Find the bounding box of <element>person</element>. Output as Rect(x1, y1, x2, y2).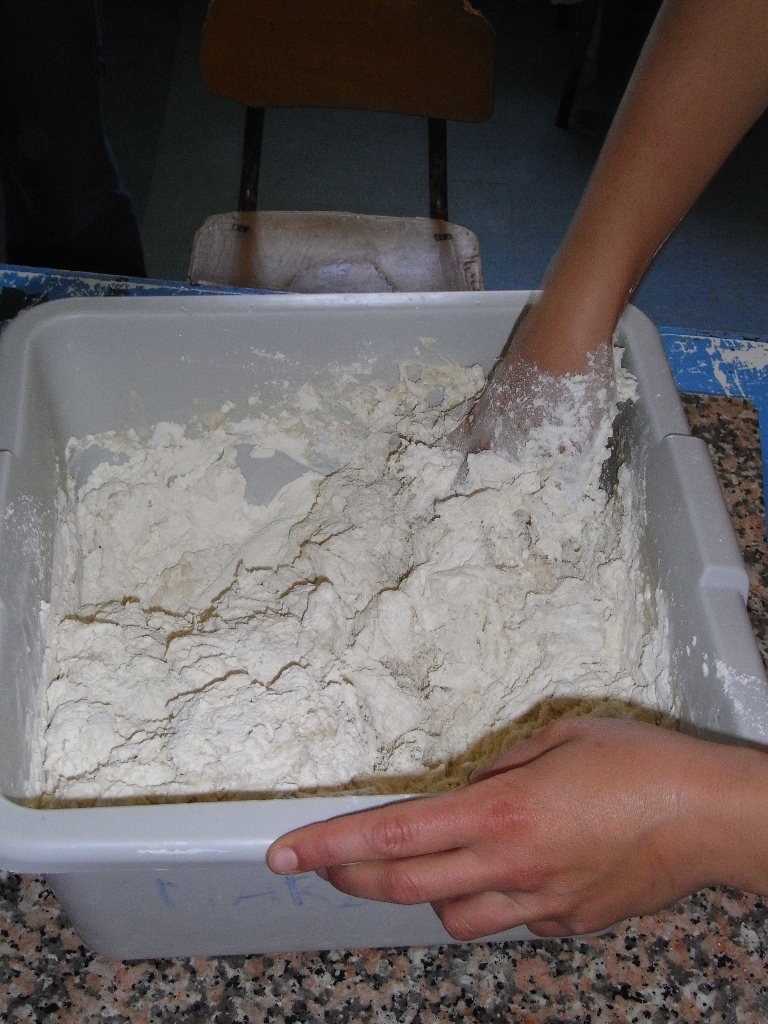
Rect(266, 0, 767, 938).
